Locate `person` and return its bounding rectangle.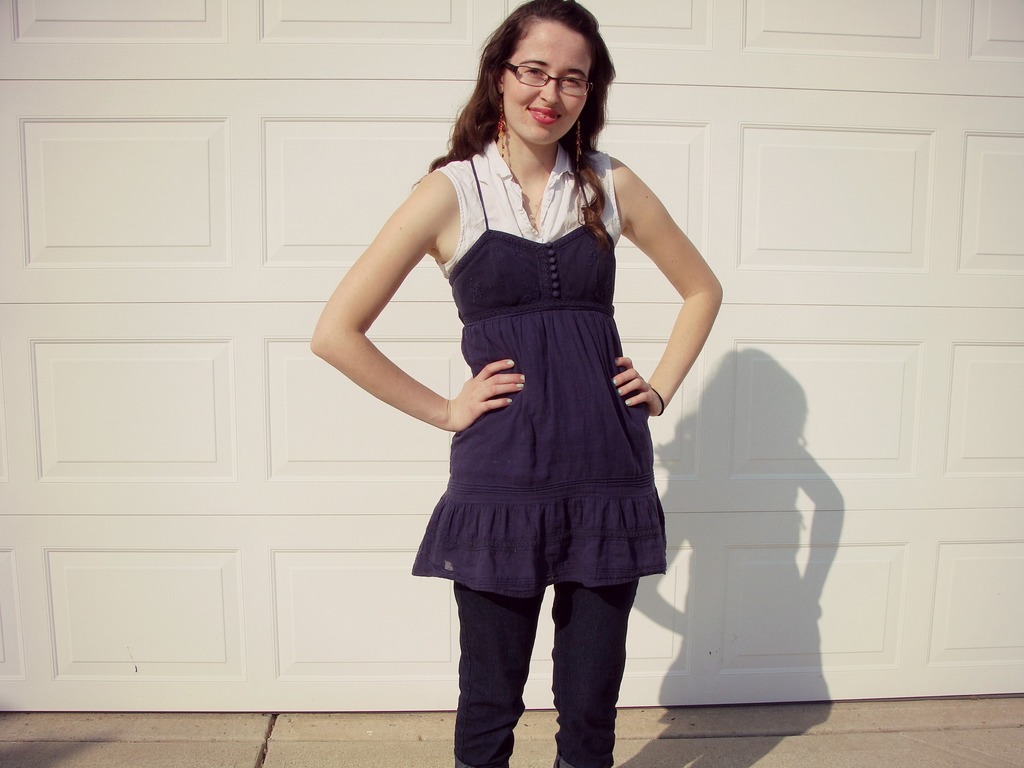
<bbox>312, 1, 721, 767</bbox>.
